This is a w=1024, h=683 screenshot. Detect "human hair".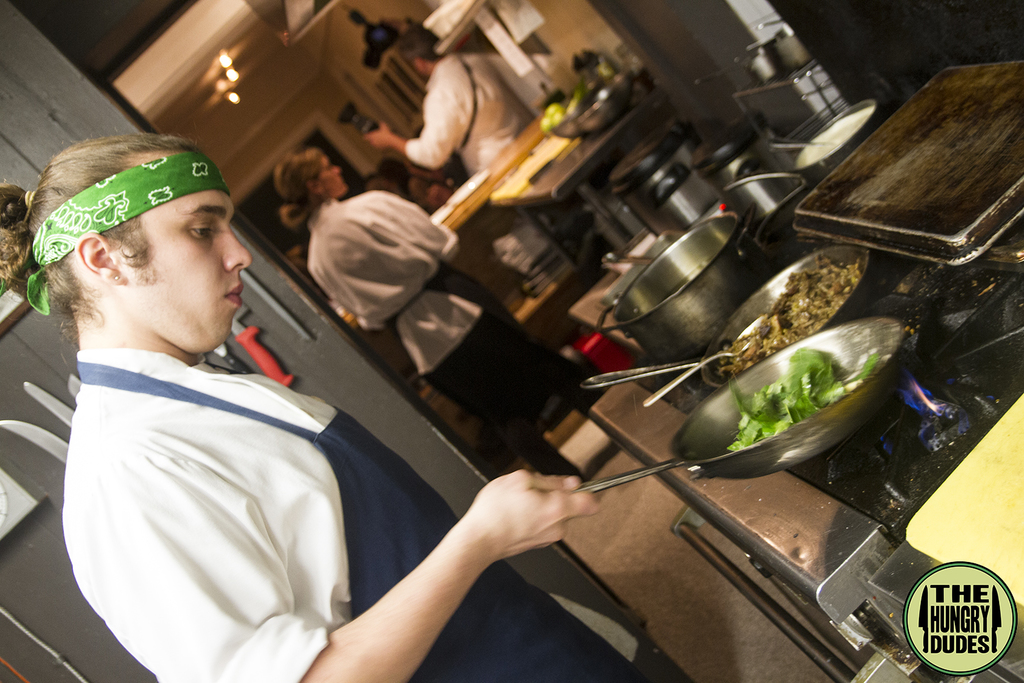
left=365, top=177, right=399, bottom=200.
